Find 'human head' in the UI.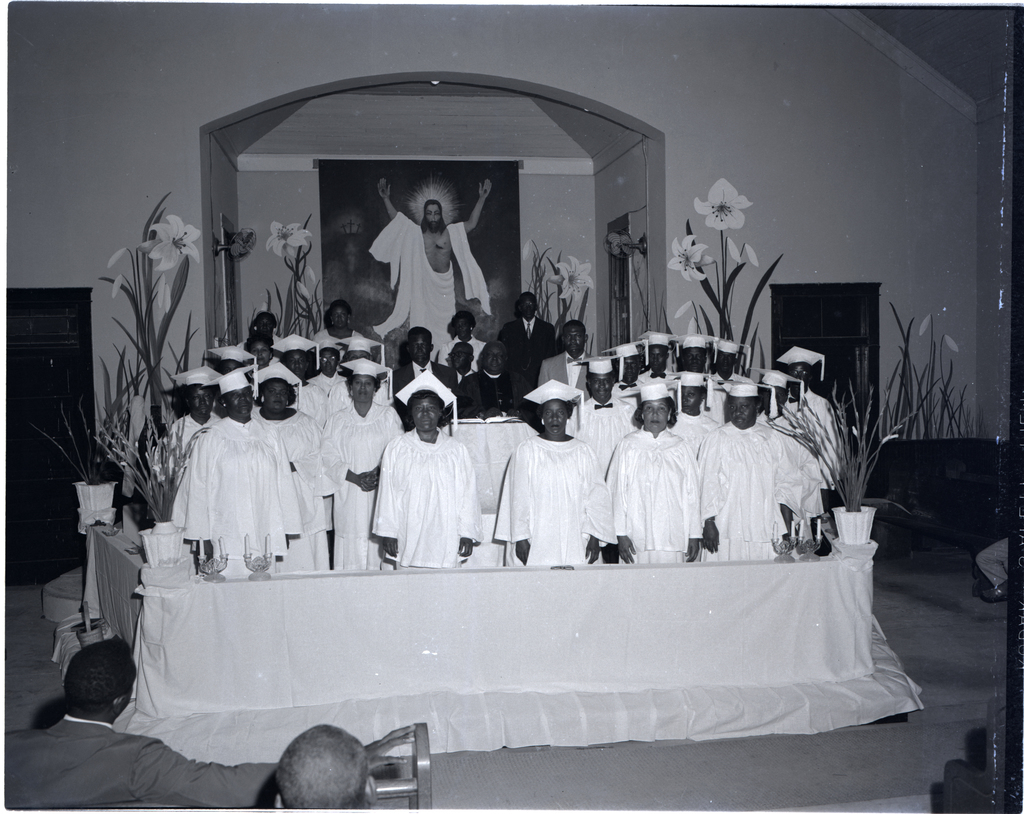
UI element at box=[253, 360, 303, 416].
